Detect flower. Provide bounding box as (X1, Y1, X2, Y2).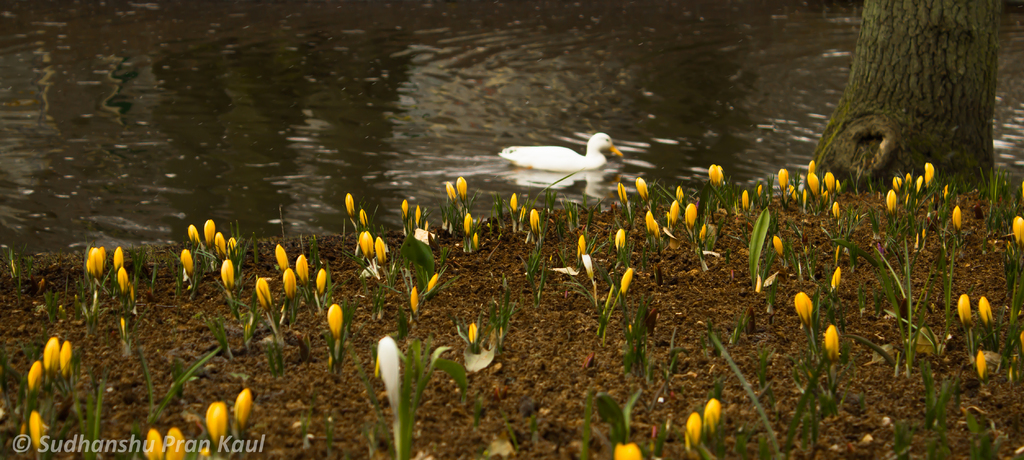
(941, 185, 948, 201).
